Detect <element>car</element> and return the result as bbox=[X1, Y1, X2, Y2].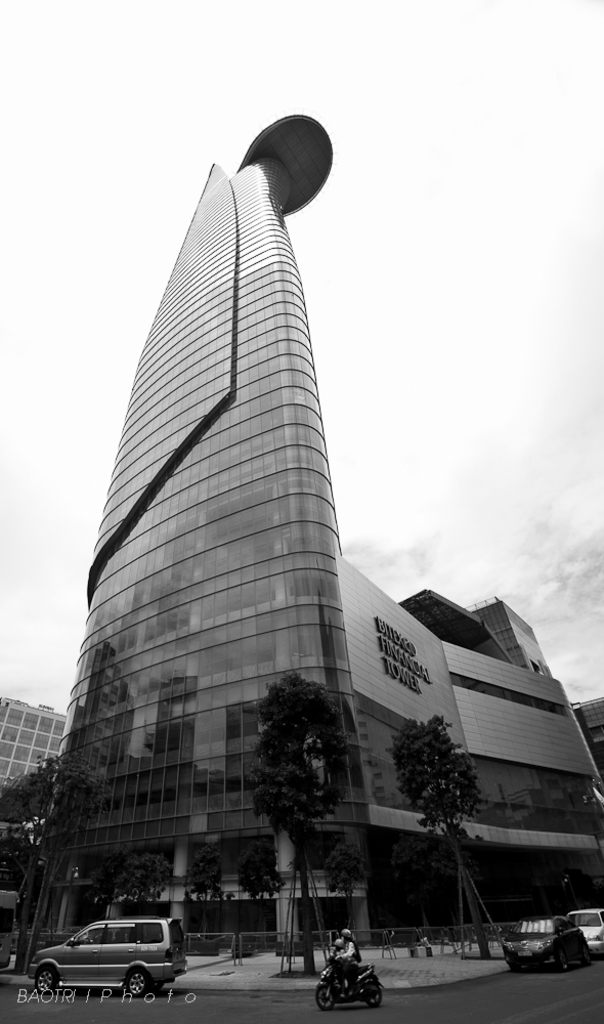
bbox=[566, 909, 603, 951].
